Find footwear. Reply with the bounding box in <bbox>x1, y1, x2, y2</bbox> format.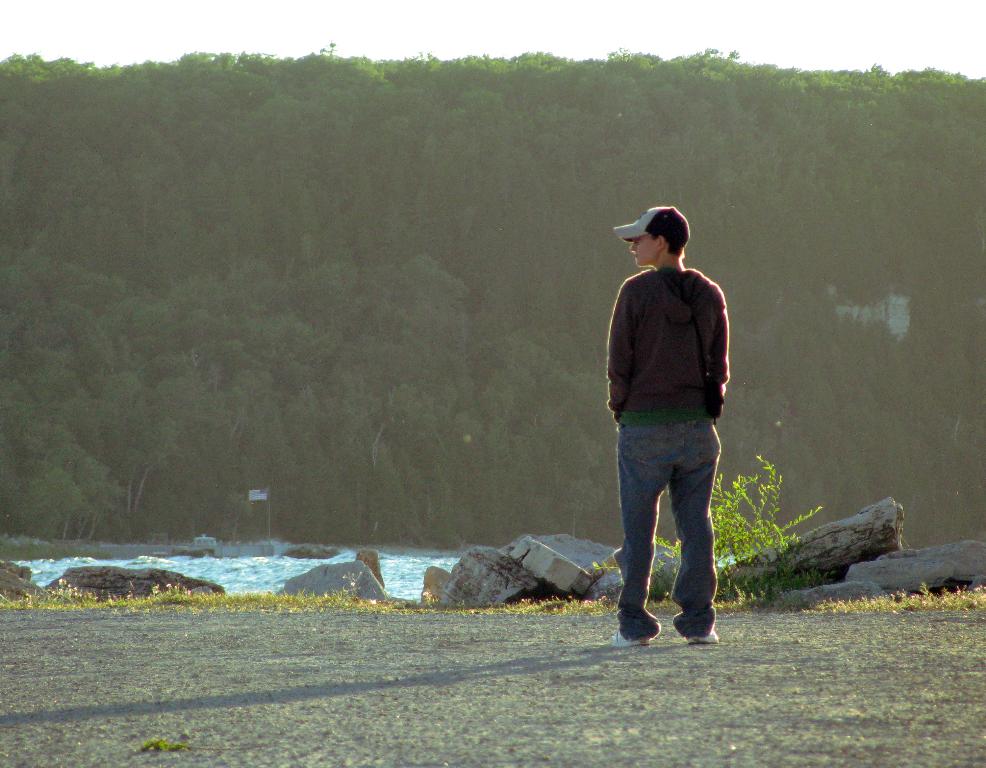
<bbox>692, 625, 720, 645</bbox>.
